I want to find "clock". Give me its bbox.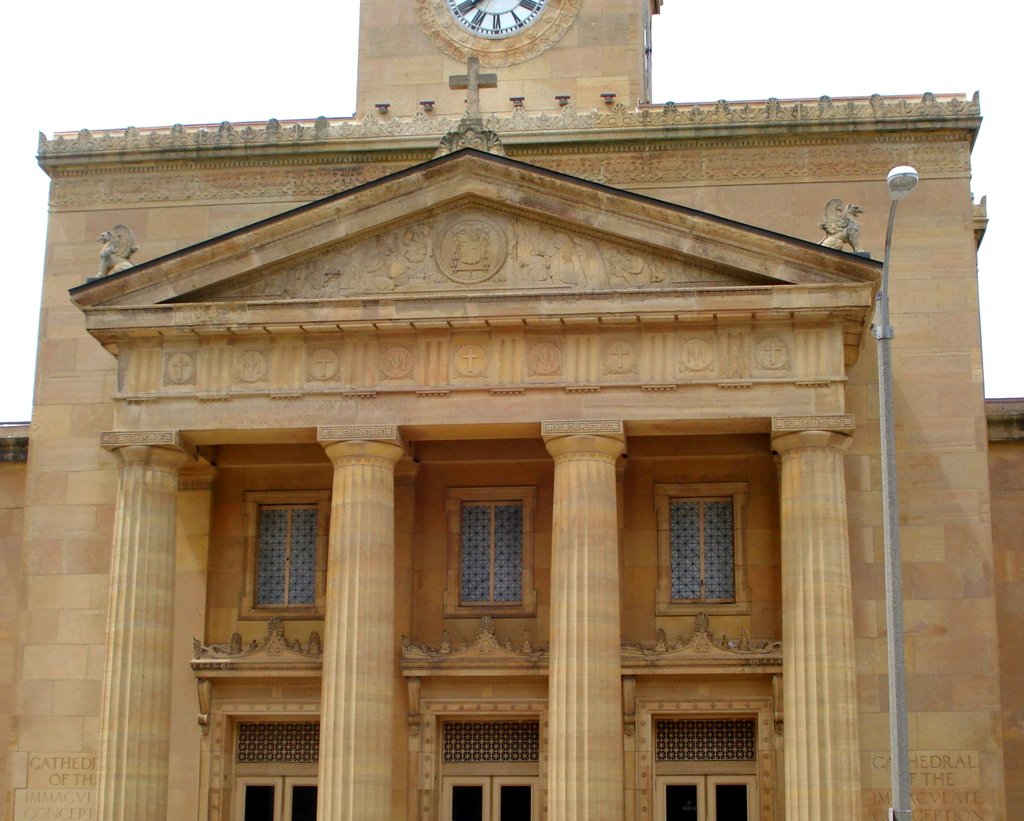
select_region(436, 0, 550, 41).
